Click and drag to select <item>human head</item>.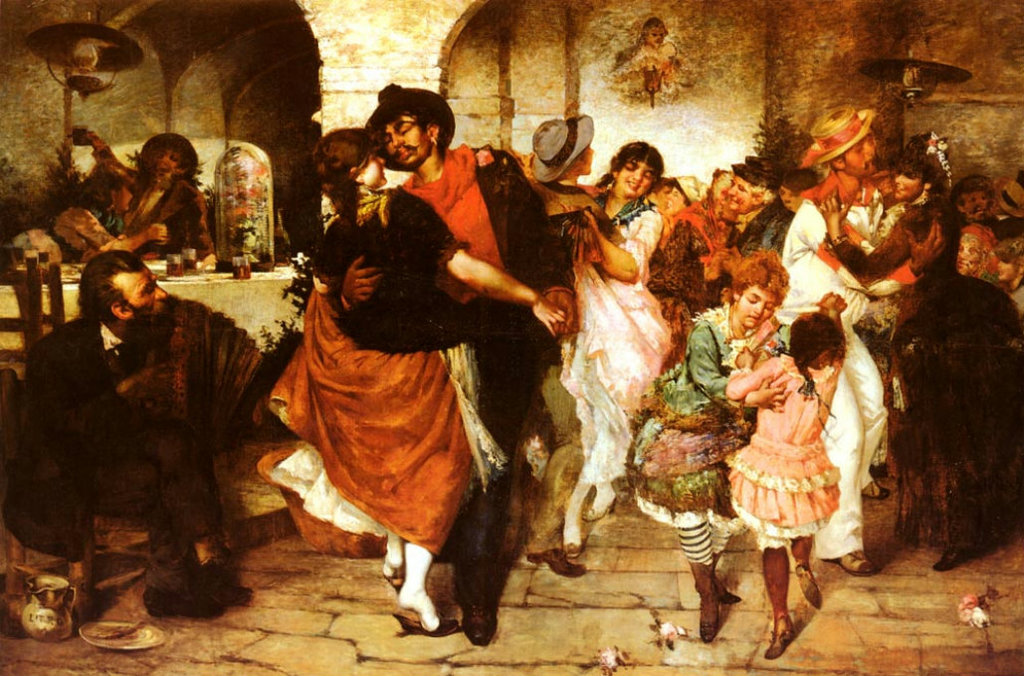
Selection: <box>732,255,786,327</box>.
